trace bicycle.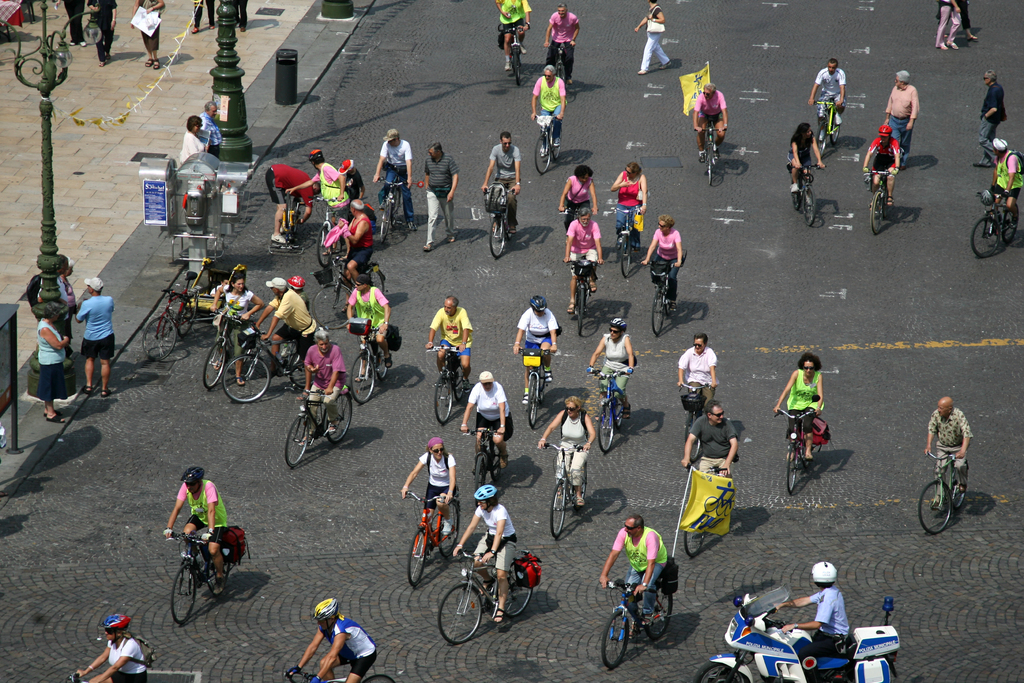
Traced to (307, 194, 358, 268).
